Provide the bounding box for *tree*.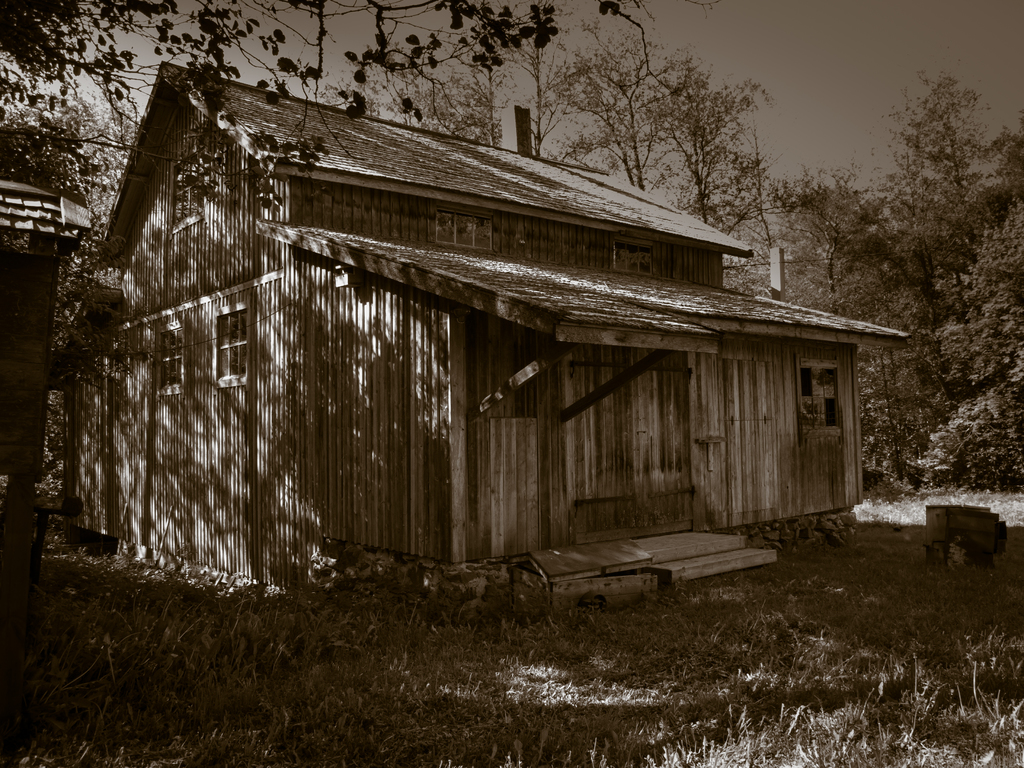
[0,0,622,193].
